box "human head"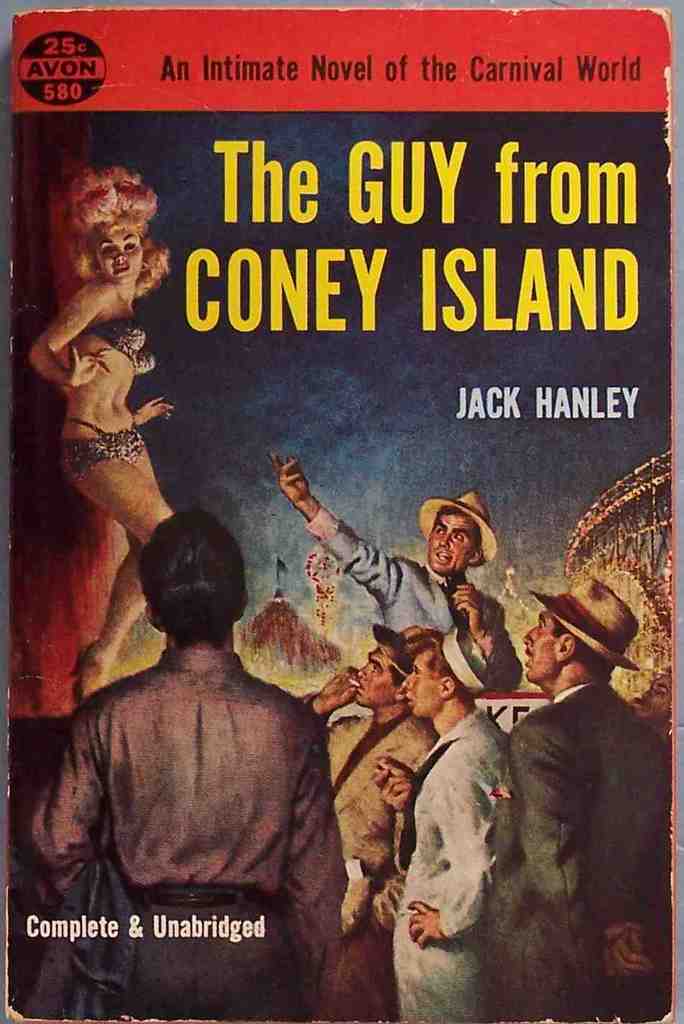
box=[134, 511, 248, 652]
